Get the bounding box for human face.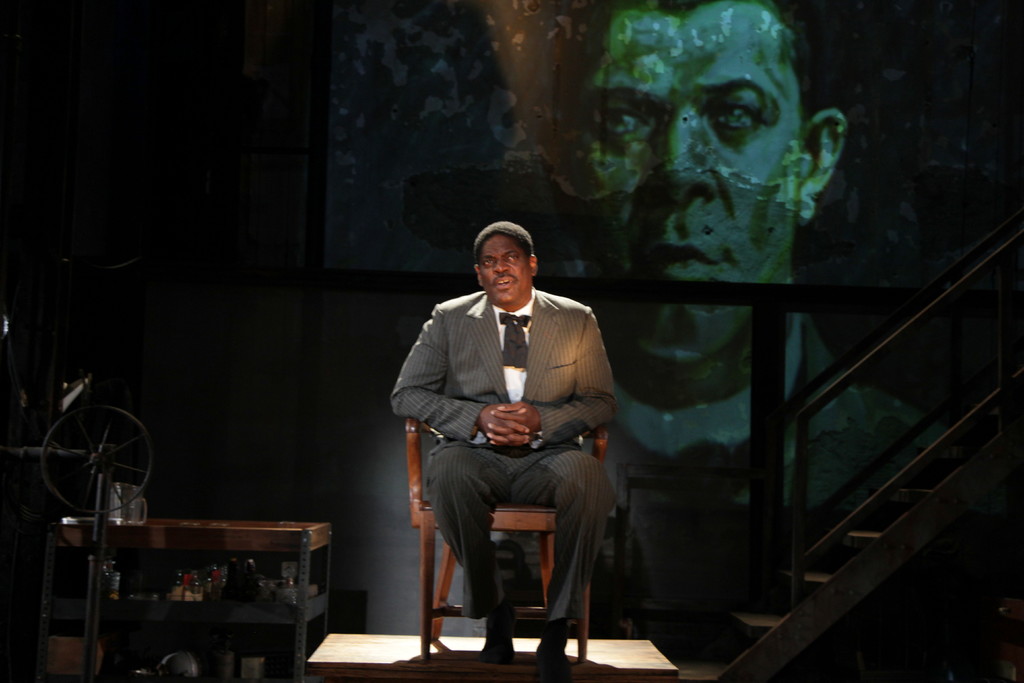
567:3:806:360.
